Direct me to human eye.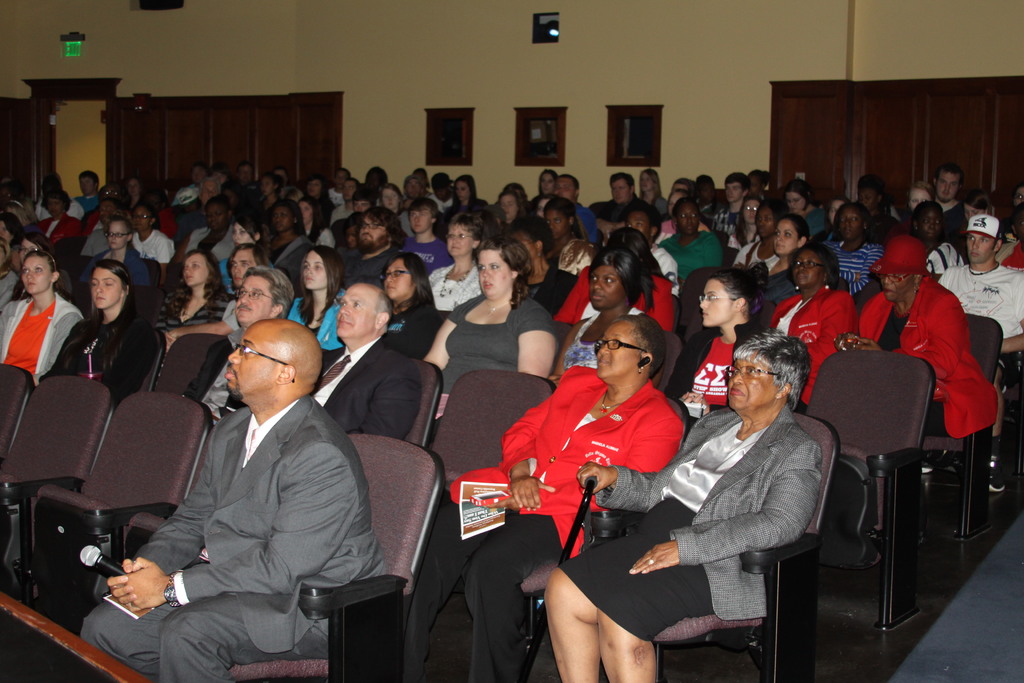
Direction: 91,281,96,286.
